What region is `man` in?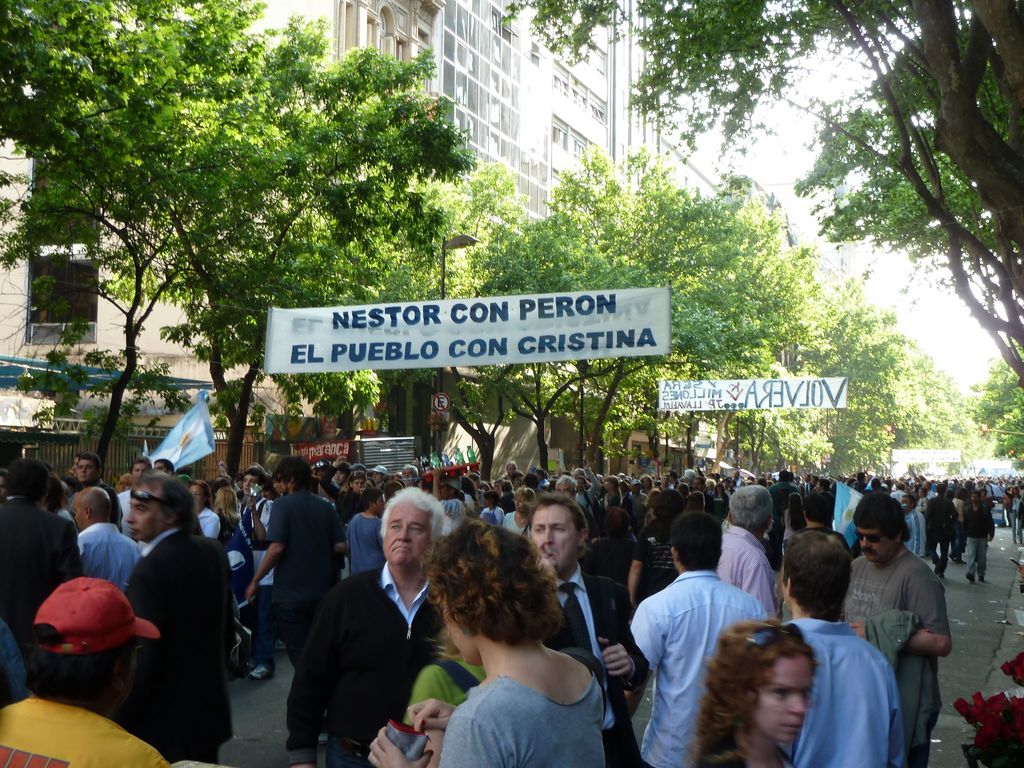
bbox(401, 462, 412, 475).
